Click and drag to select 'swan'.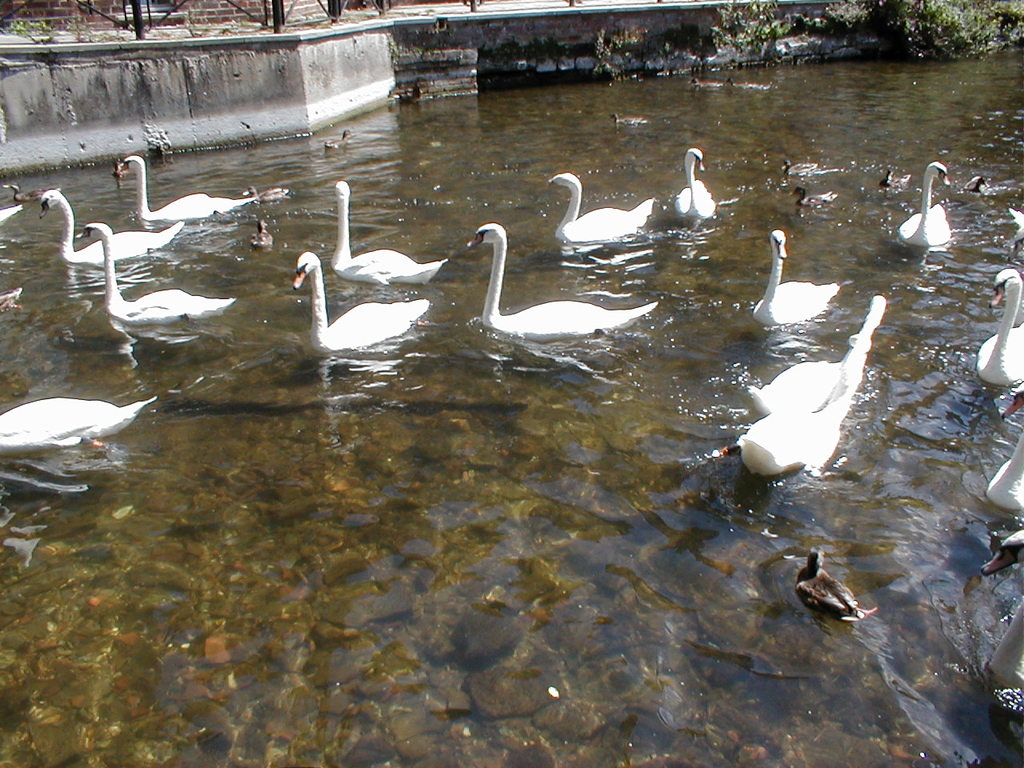
Selection: [551, 172, 655, 250].
